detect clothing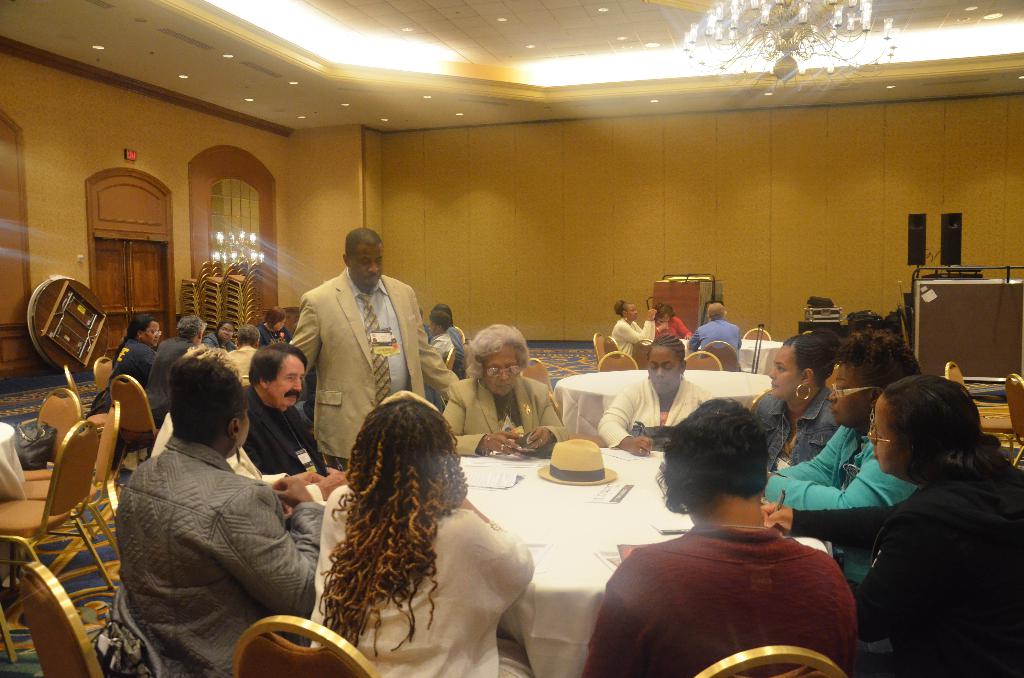
[290,267,430,458]
